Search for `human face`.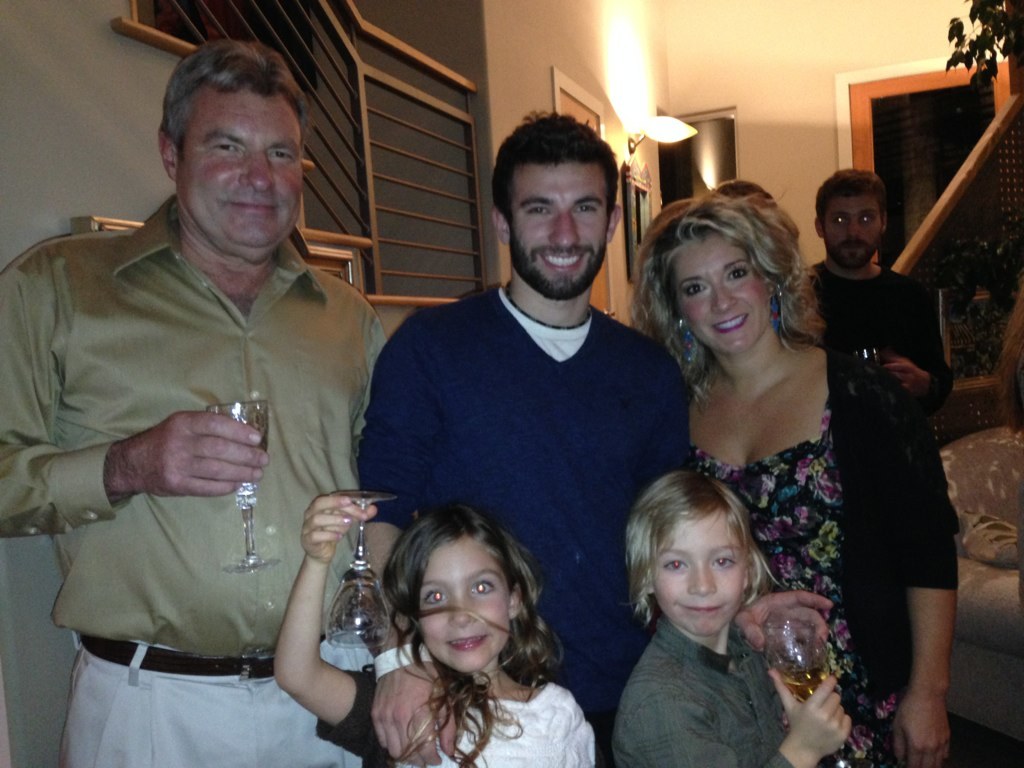
Found at 510/166/607/292.
